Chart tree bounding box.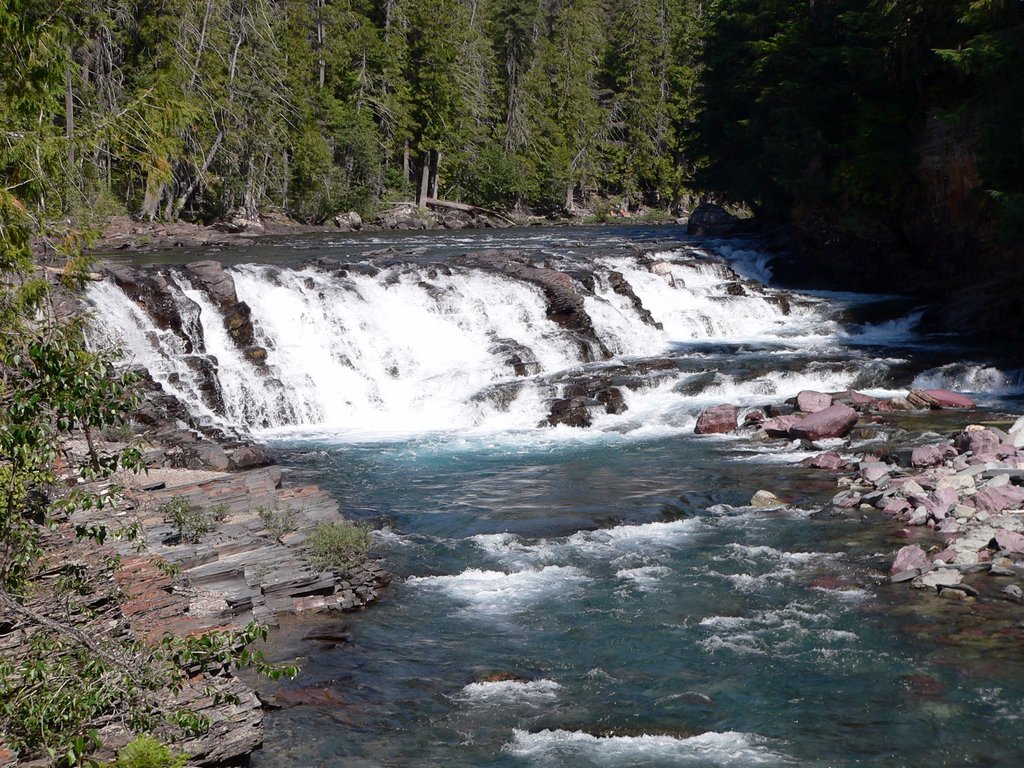
Charted: 446,3,497,186.
